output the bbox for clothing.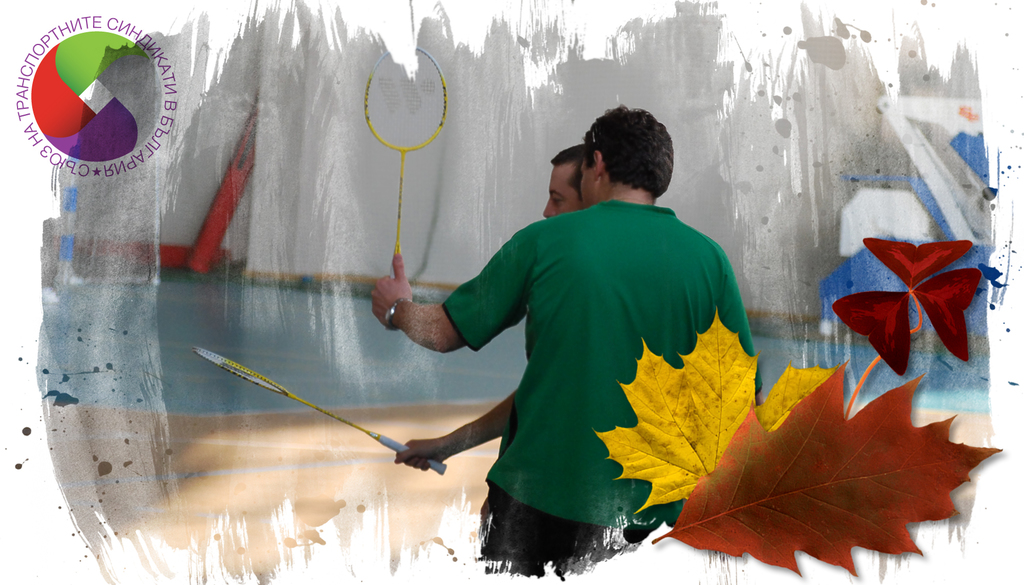
pyautogui.locateOnScreen(413, 183, 765, 543).
